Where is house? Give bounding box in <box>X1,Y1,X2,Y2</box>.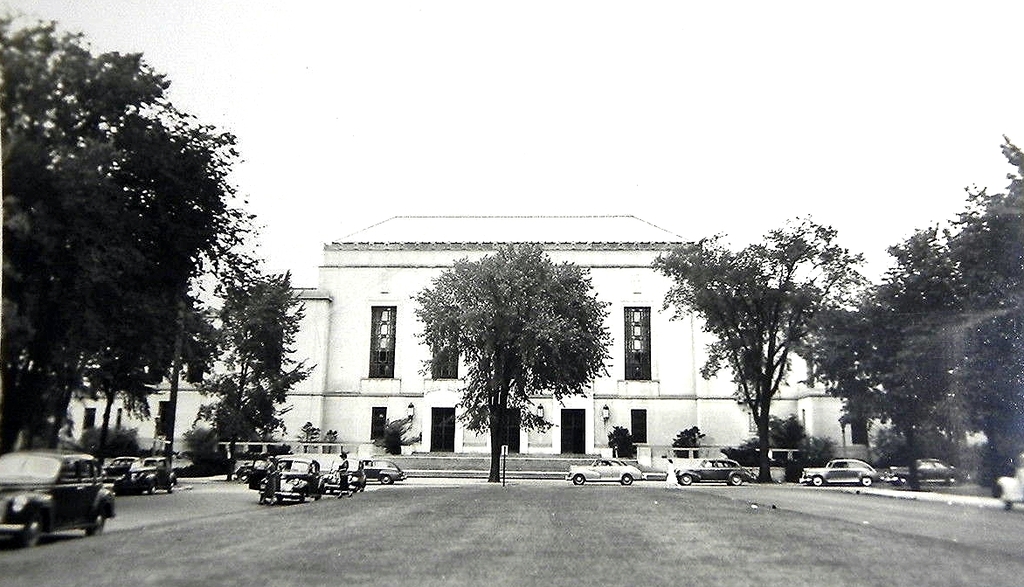
<box>64,210,873,473</box>.
